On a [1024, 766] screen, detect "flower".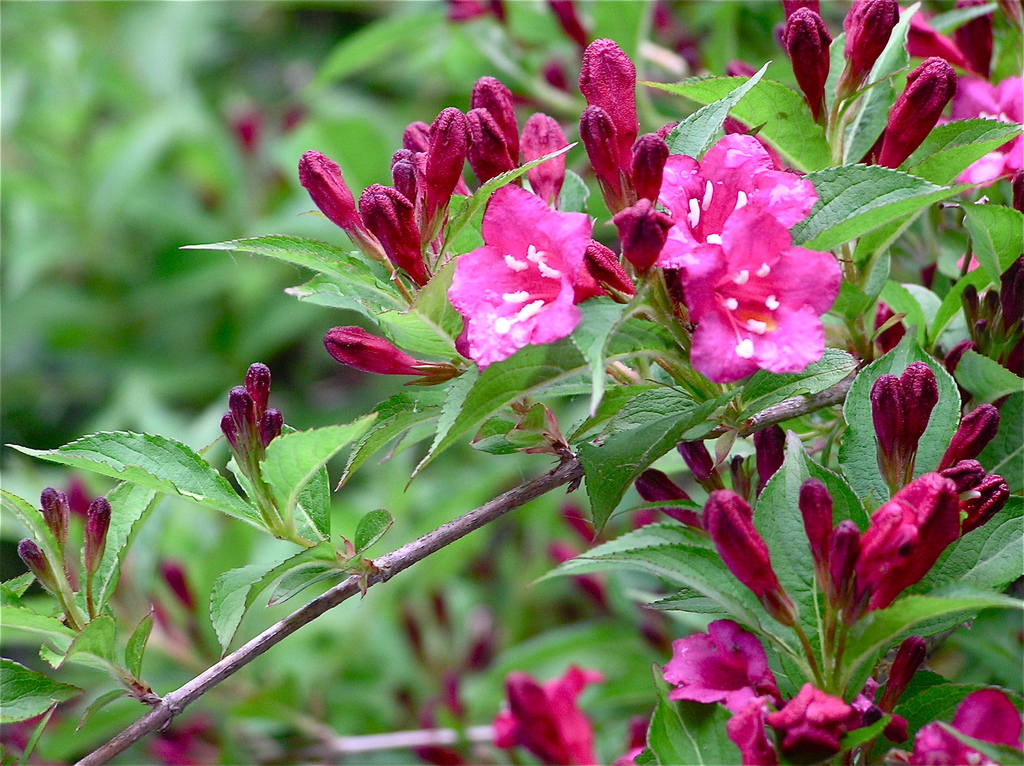
[x1=42, y1=491, x2=68, y2=561].
